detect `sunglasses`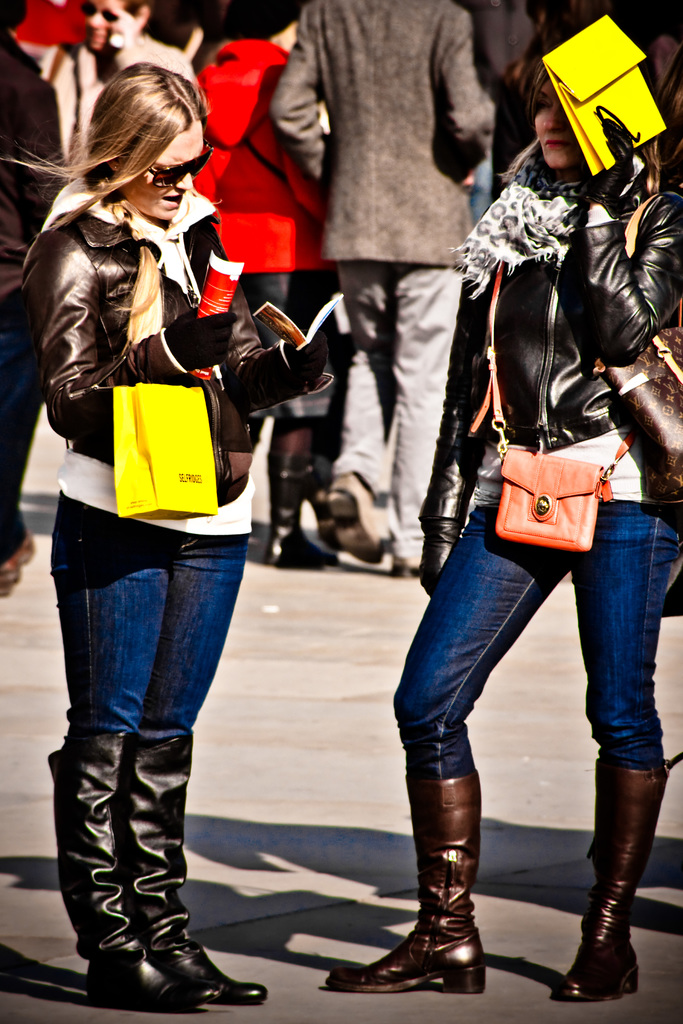
(left=148, top=139, right=218, bottom=189)
